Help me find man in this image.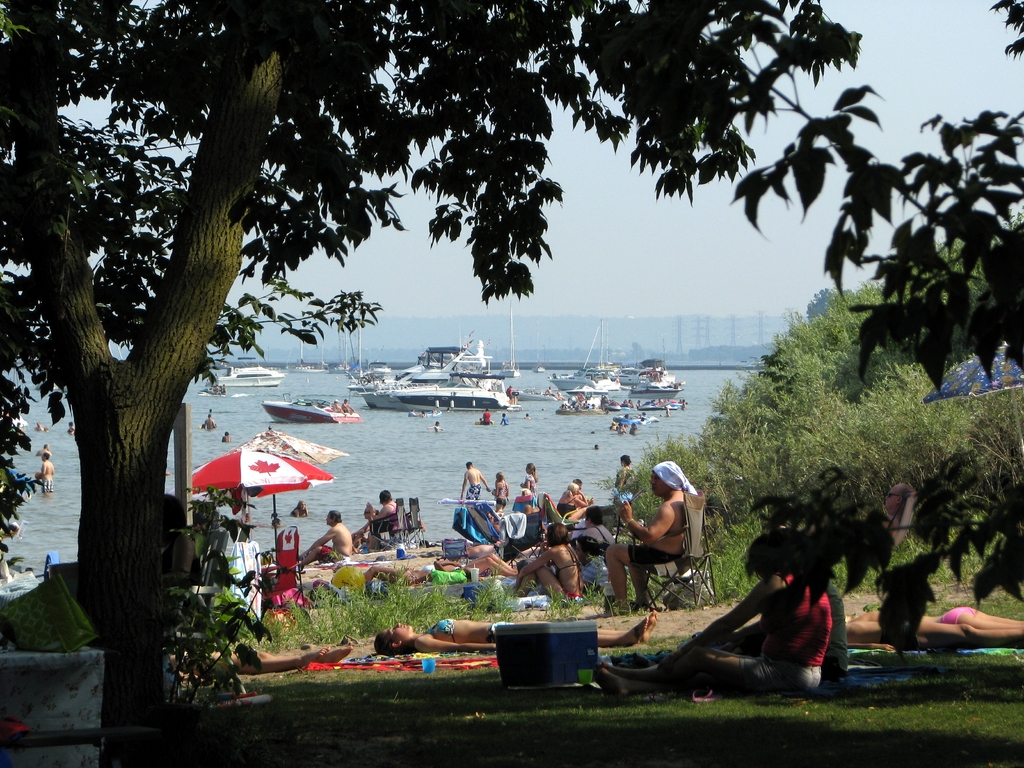
Found it: locate(631, 422, 637, 436).
